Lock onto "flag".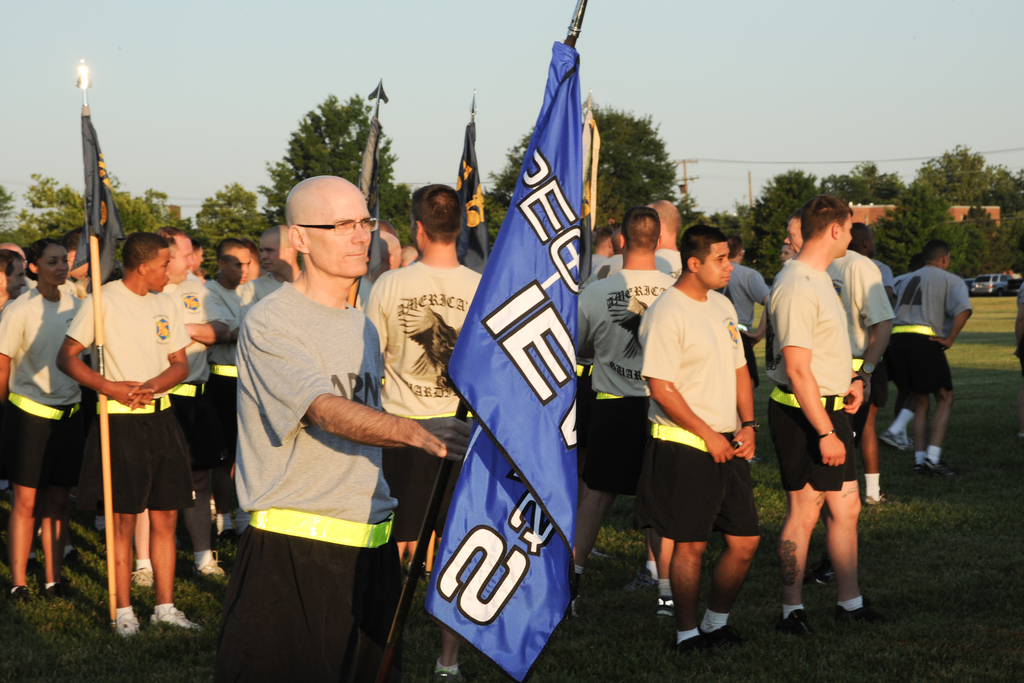
Locked: bbox(74, 101, 122, 292).
